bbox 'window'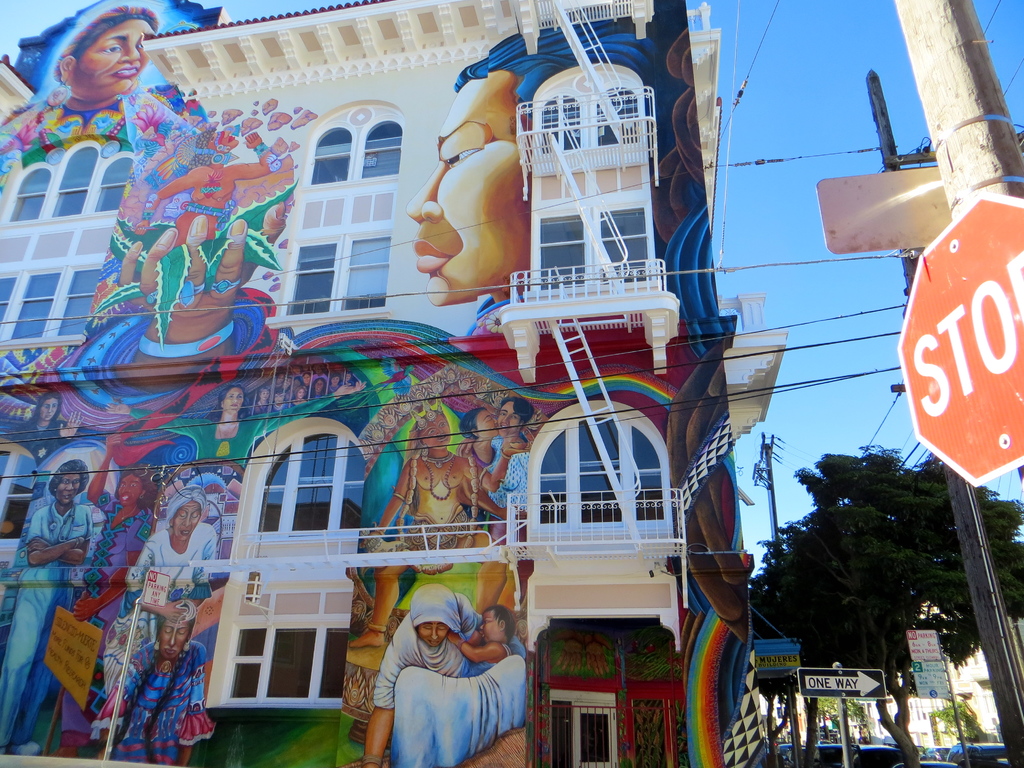
{"x1": 597, "y1": 211, "x2": 646, "y2": 282}
